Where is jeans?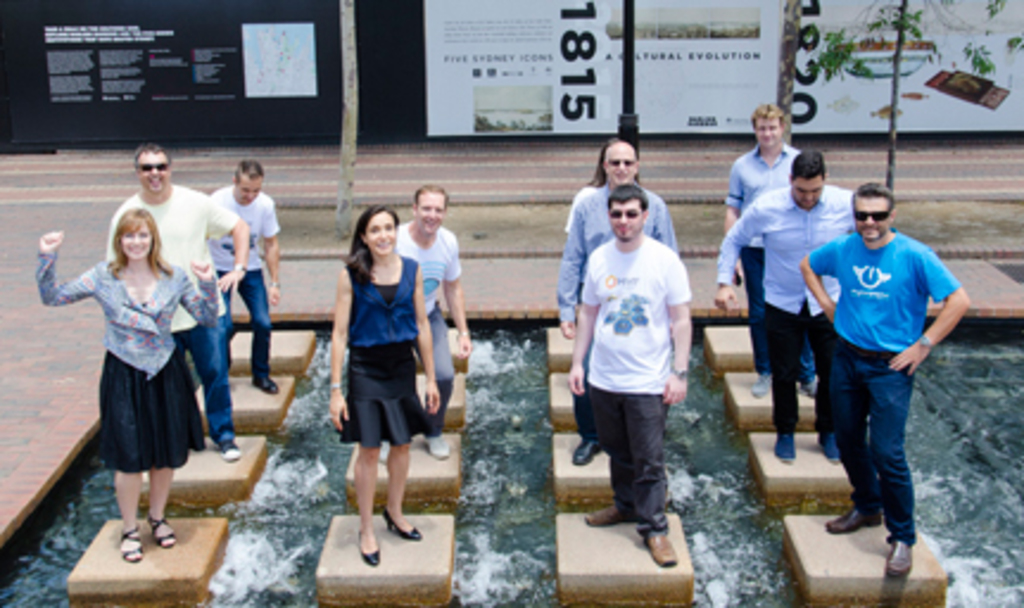
bbox(744, 254, 824, 380).
